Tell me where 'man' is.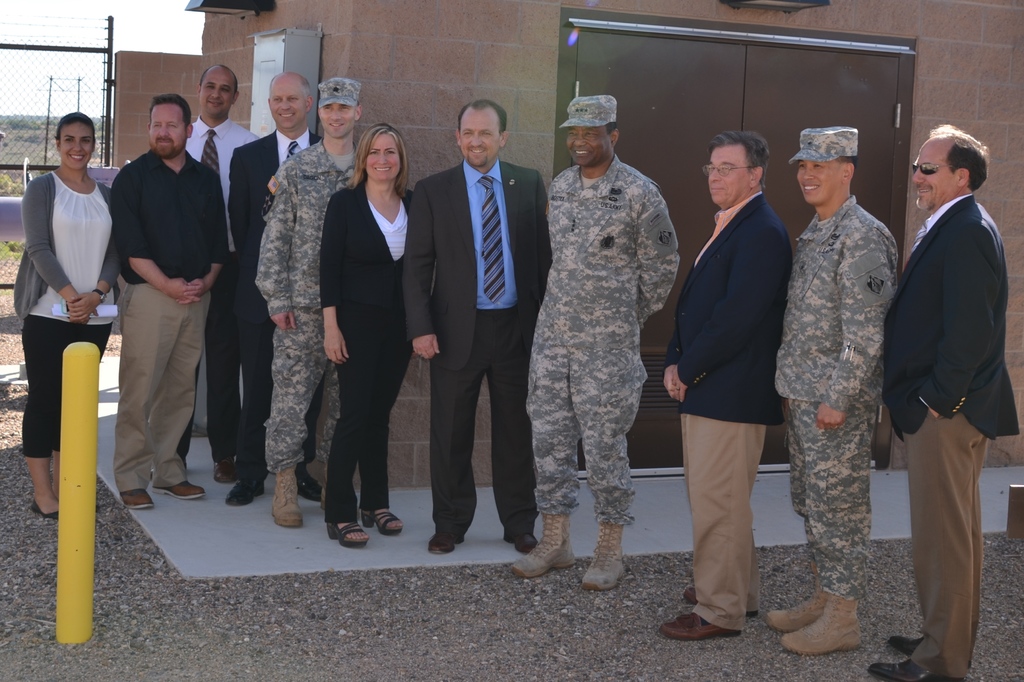
'man' is at crop(404, 94, 553, 556).
